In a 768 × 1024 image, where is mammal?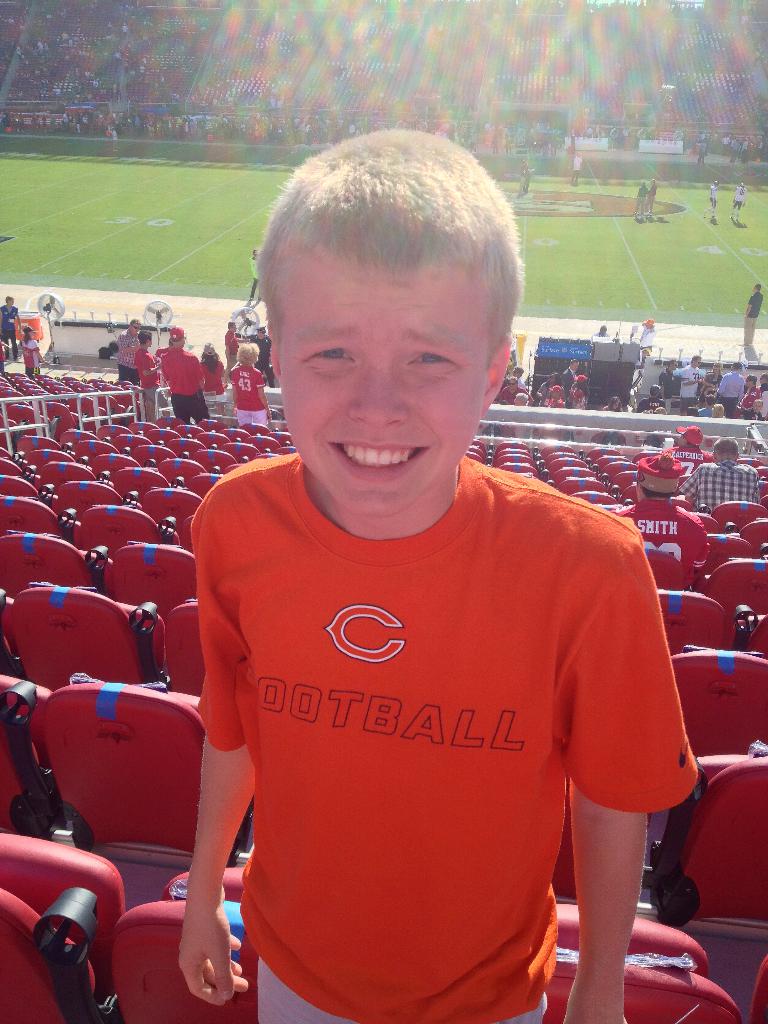
l=742, t=285, r=767, b=344.
